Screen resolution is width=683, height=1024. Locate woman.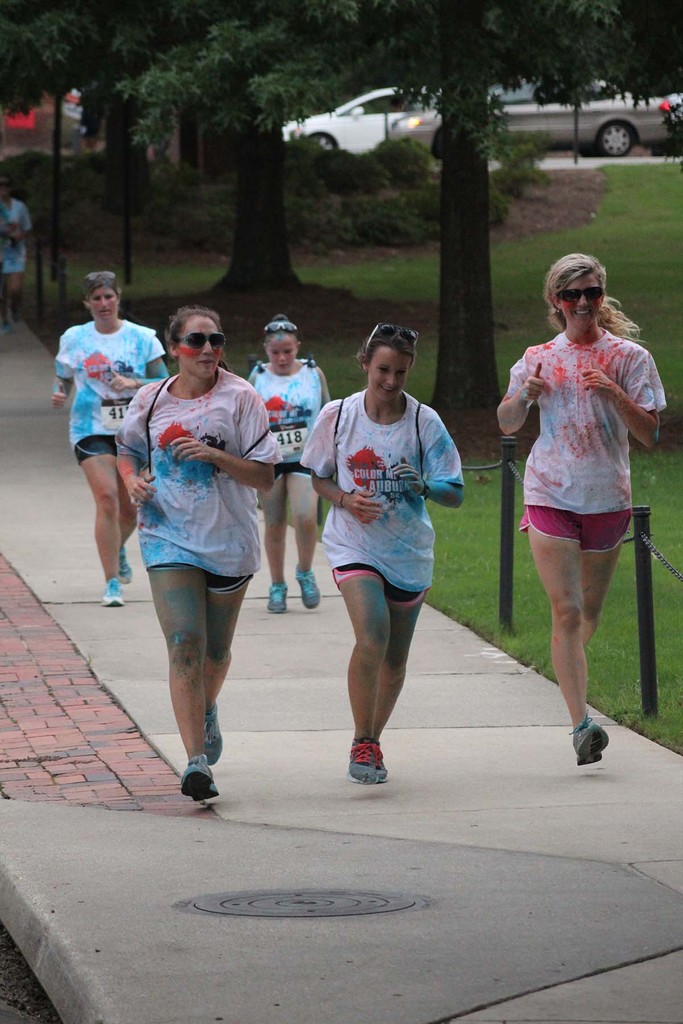
box(53, 271, 172, 605).
